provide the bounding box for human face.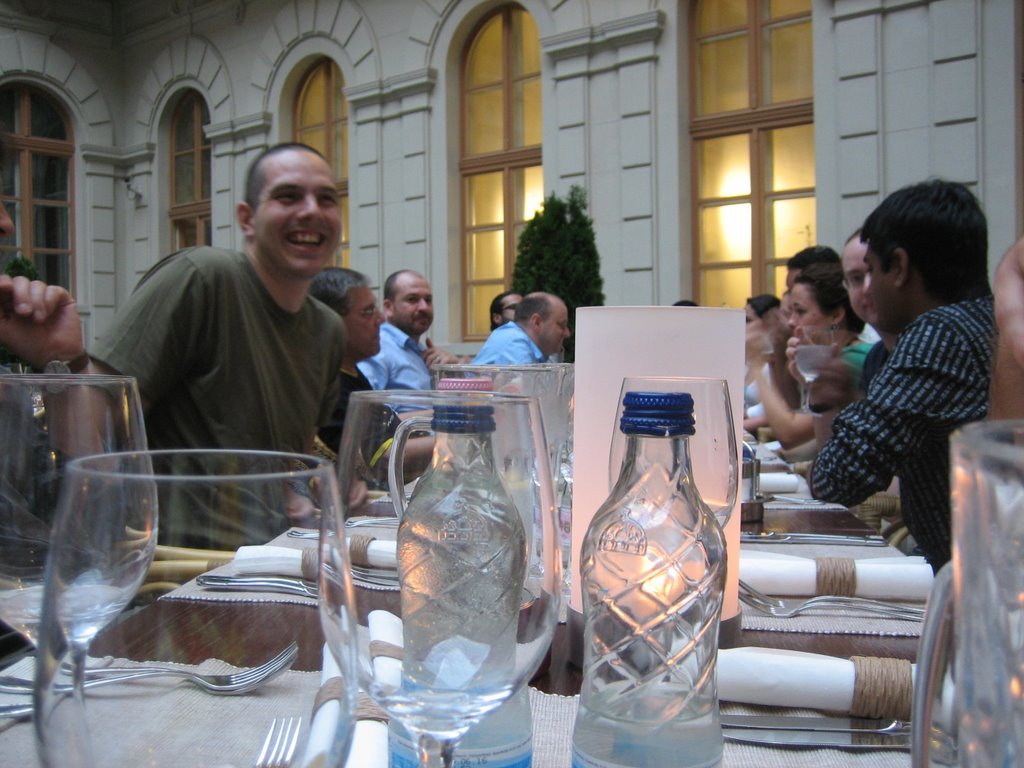
BBox(535, 298, 572, 357).
